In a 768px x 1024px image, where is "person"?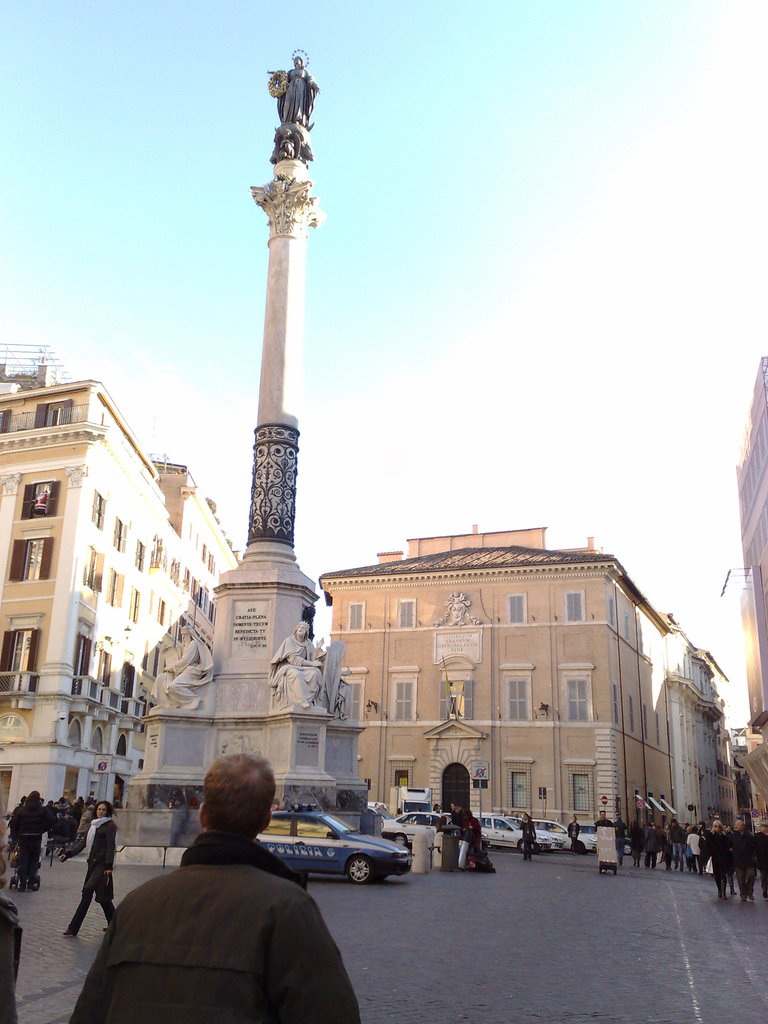
region(268, 619, 323, 708).
